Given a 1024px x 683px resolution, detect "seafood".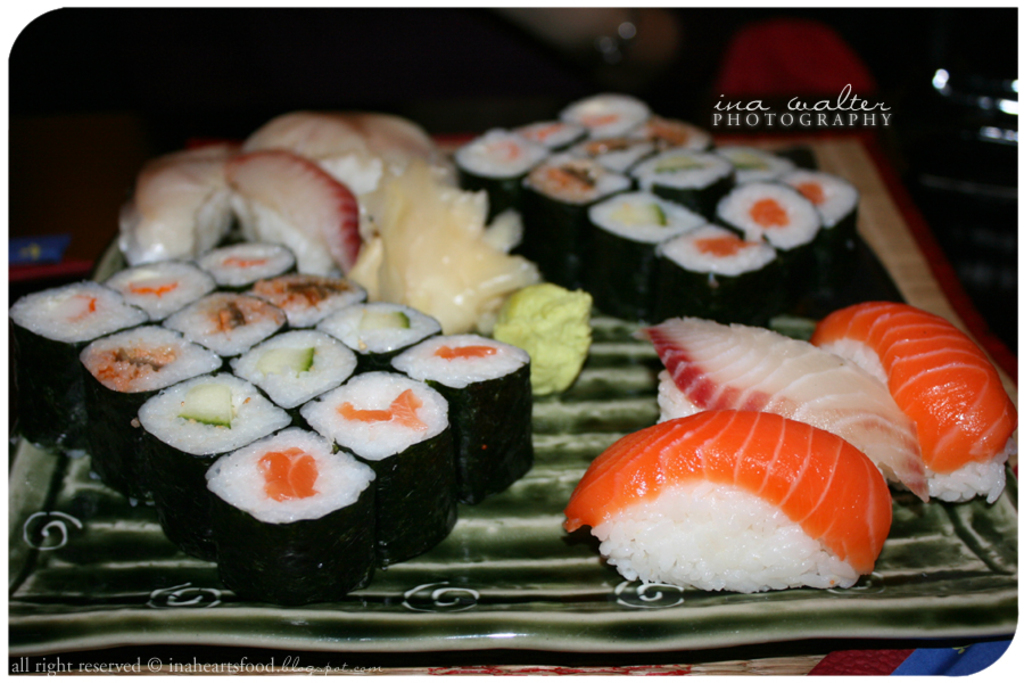
crop(802, 297, 1023, 502).
